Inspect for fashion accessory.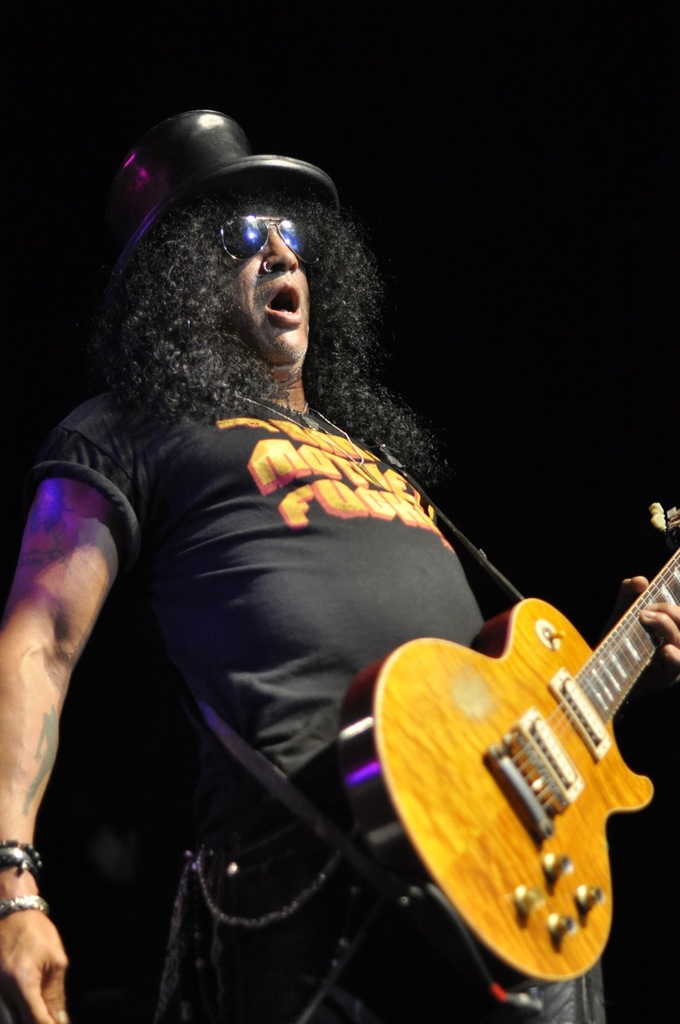
Inspection: 1 899 50 915.
